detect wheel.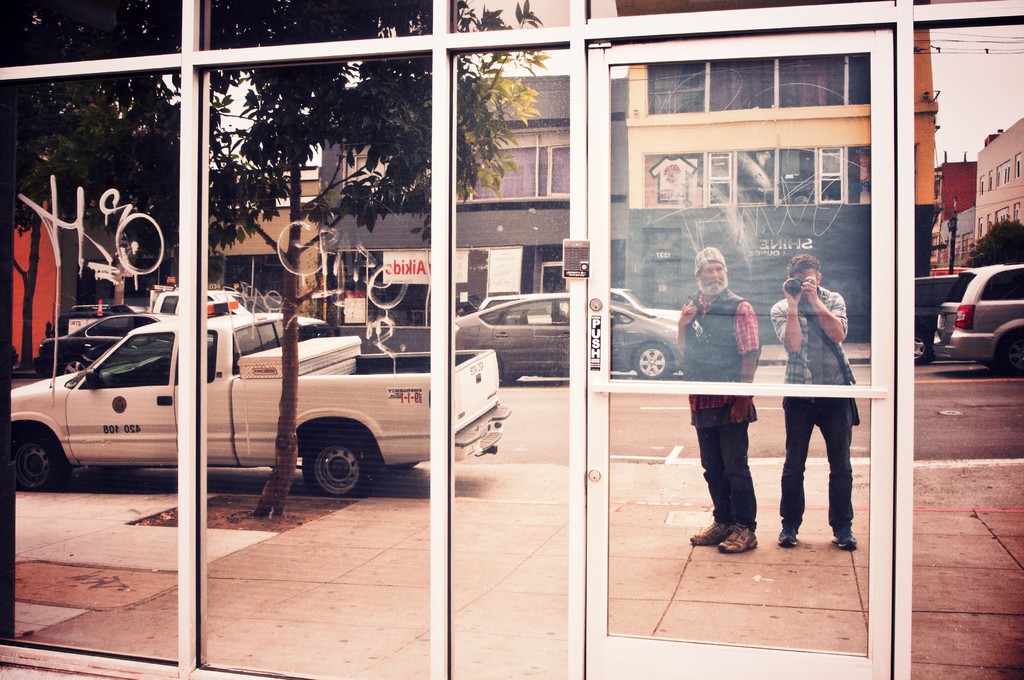
Detected at region(298, 430, 387, 502).
